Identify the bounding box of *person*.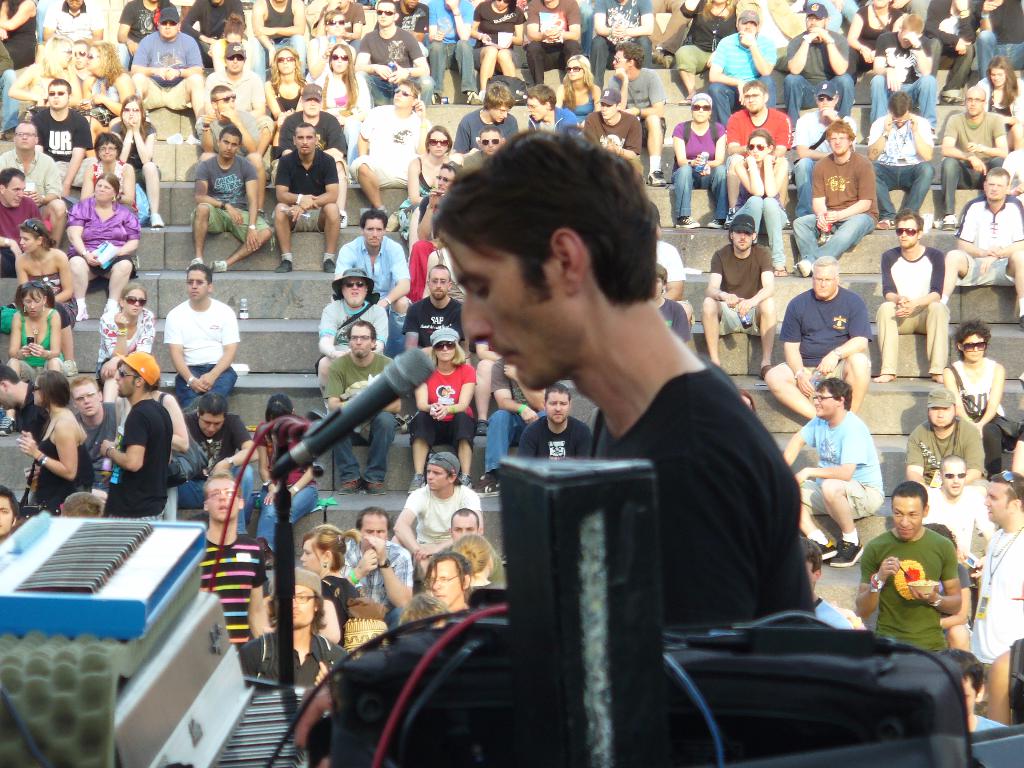
[175,35,296,150].
